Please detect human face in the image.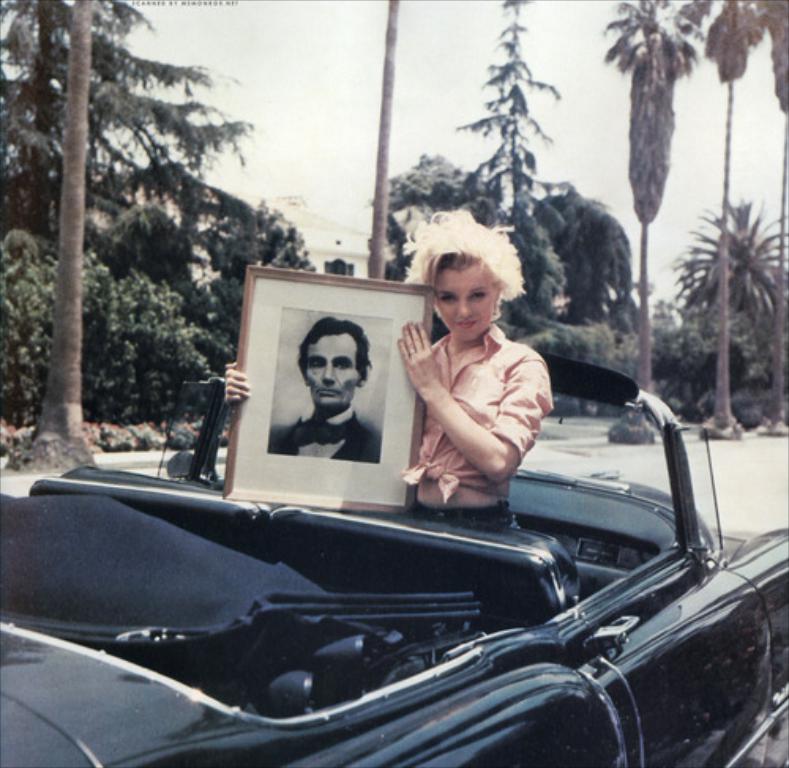
BBox(300, 336, 360, 408).
